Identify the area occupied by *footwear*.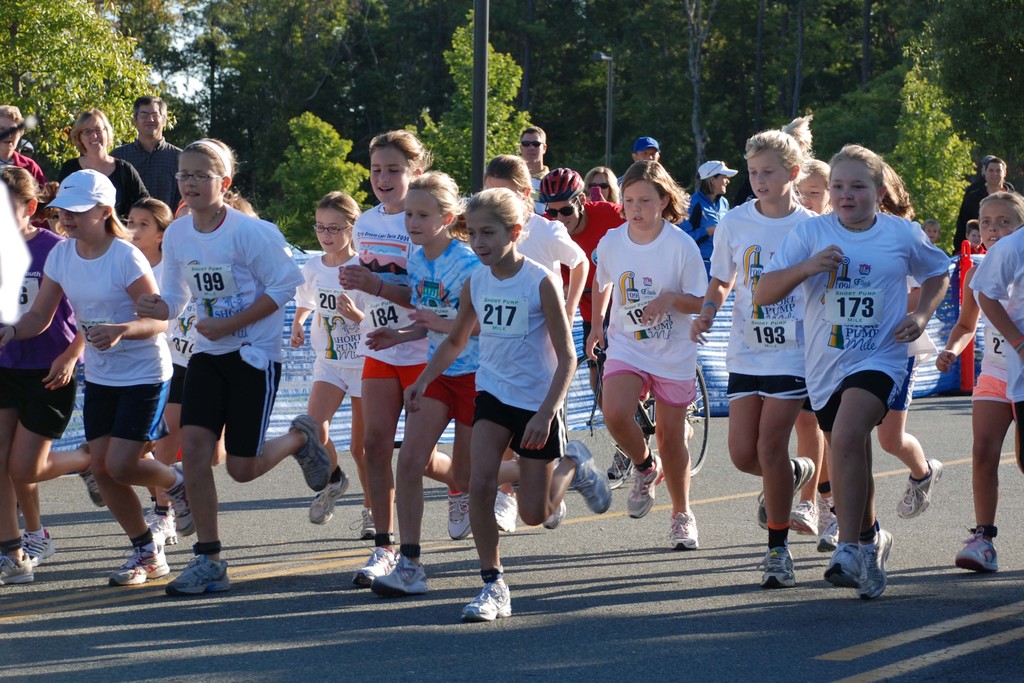
Area: 308/467/352/526.
